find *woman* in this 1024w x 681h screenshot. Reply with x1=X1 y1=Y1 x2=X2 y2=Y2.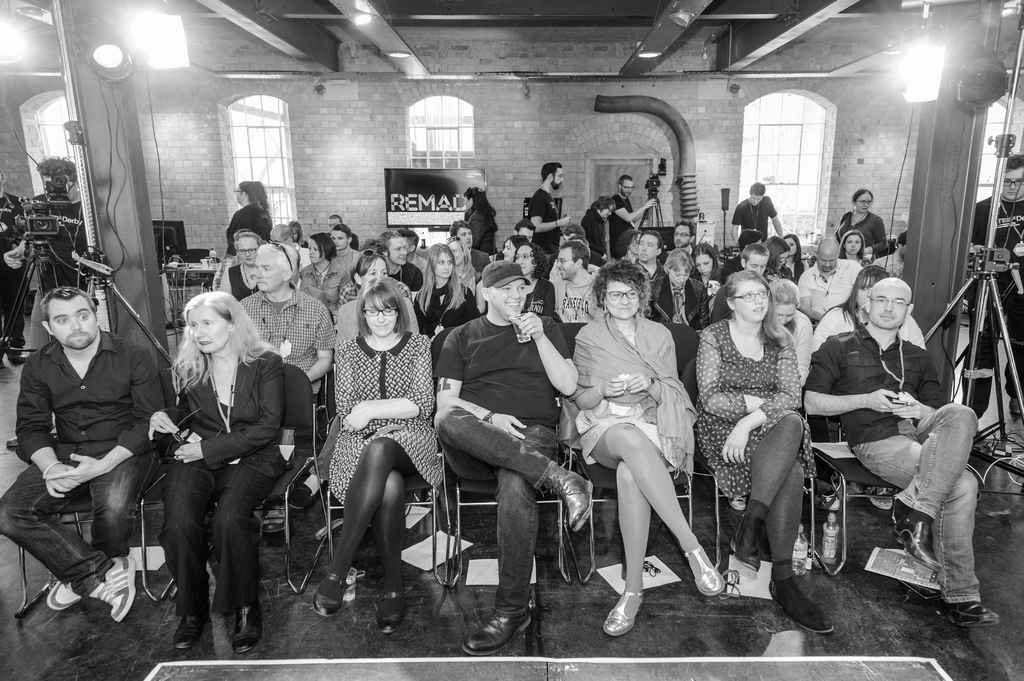
x1=301 y1=252 x2=415 y2=503.
